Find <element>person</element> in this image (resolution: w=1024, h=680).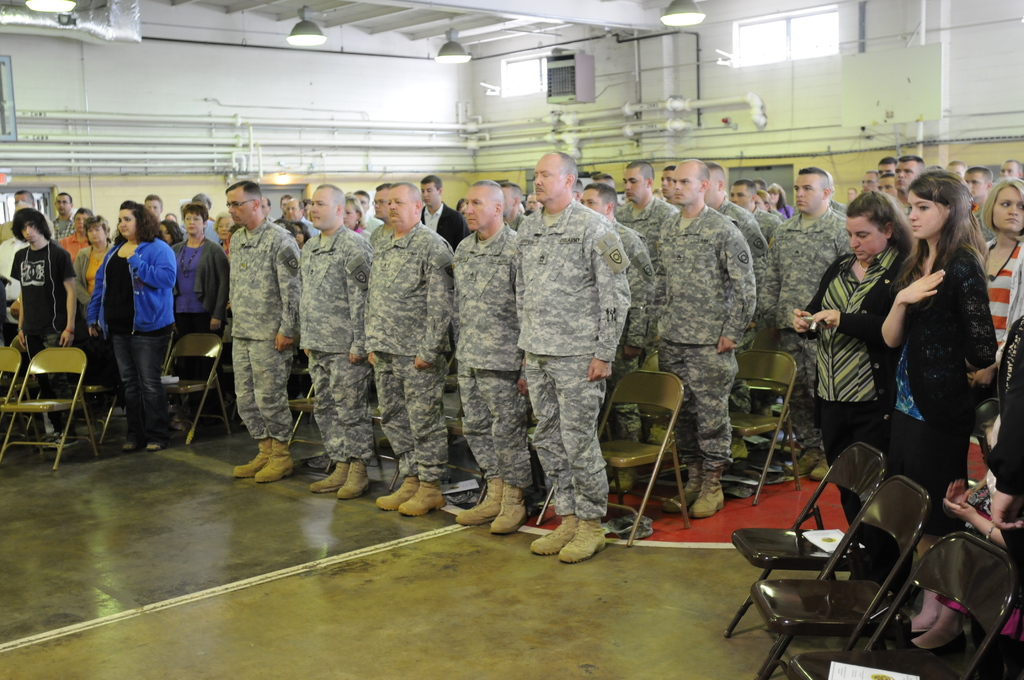
958, 165, 1004, 257.
